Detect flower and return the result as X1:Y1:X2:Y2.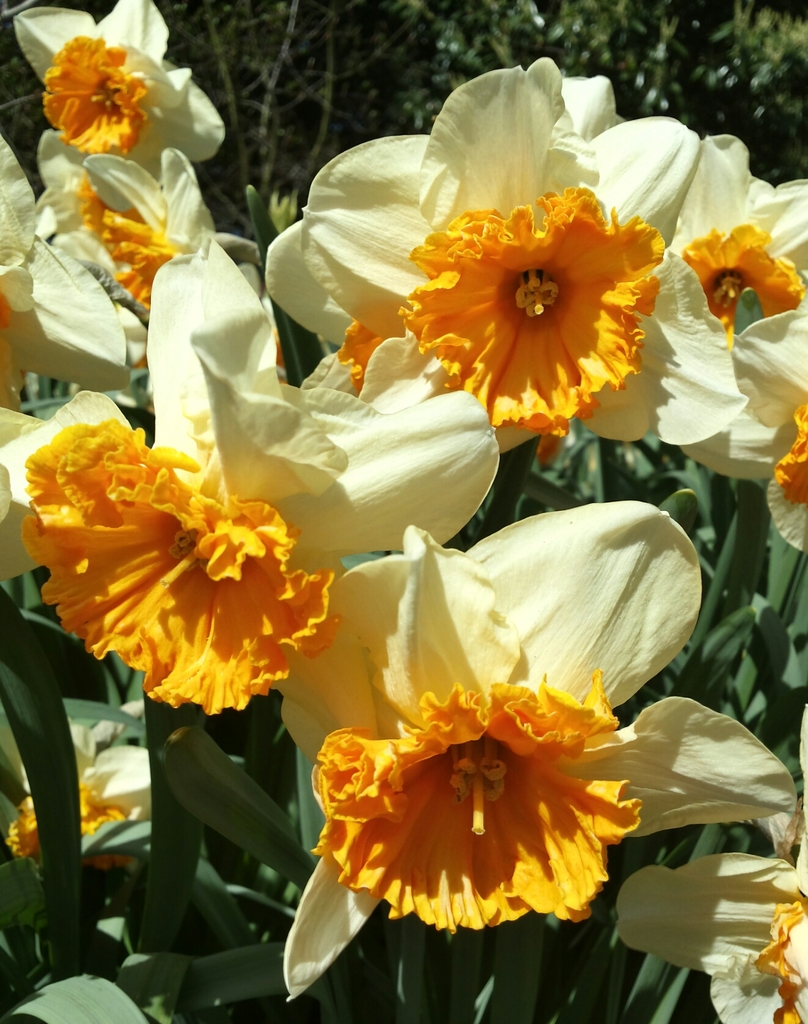
296:90:691:455.
